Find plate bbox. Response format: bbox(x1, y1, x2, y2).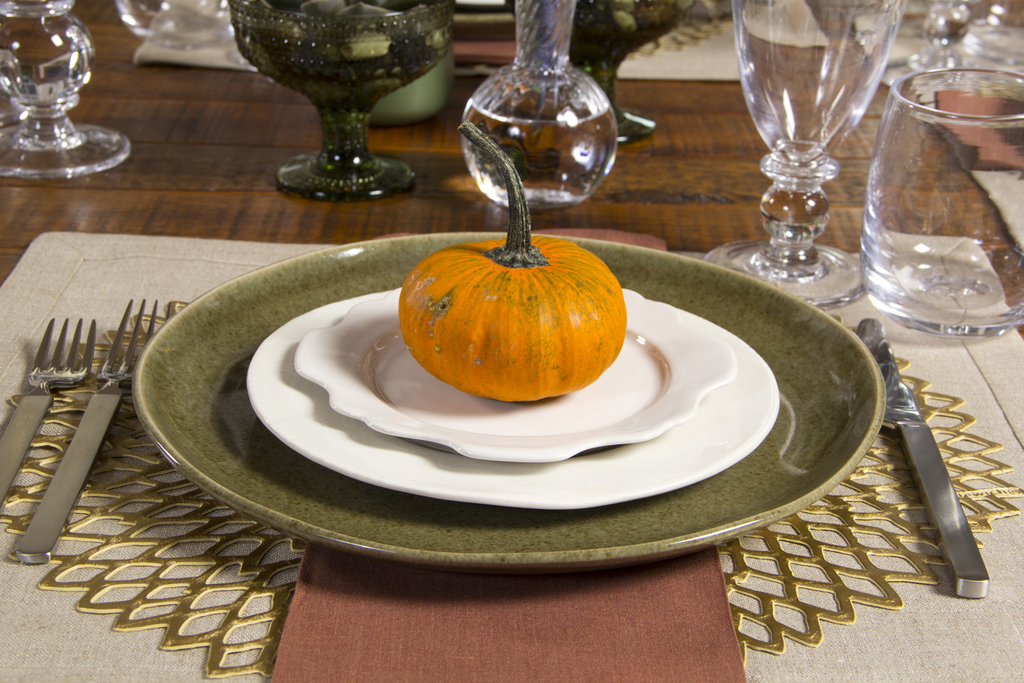
bbox(294, 283, 738, 464).
